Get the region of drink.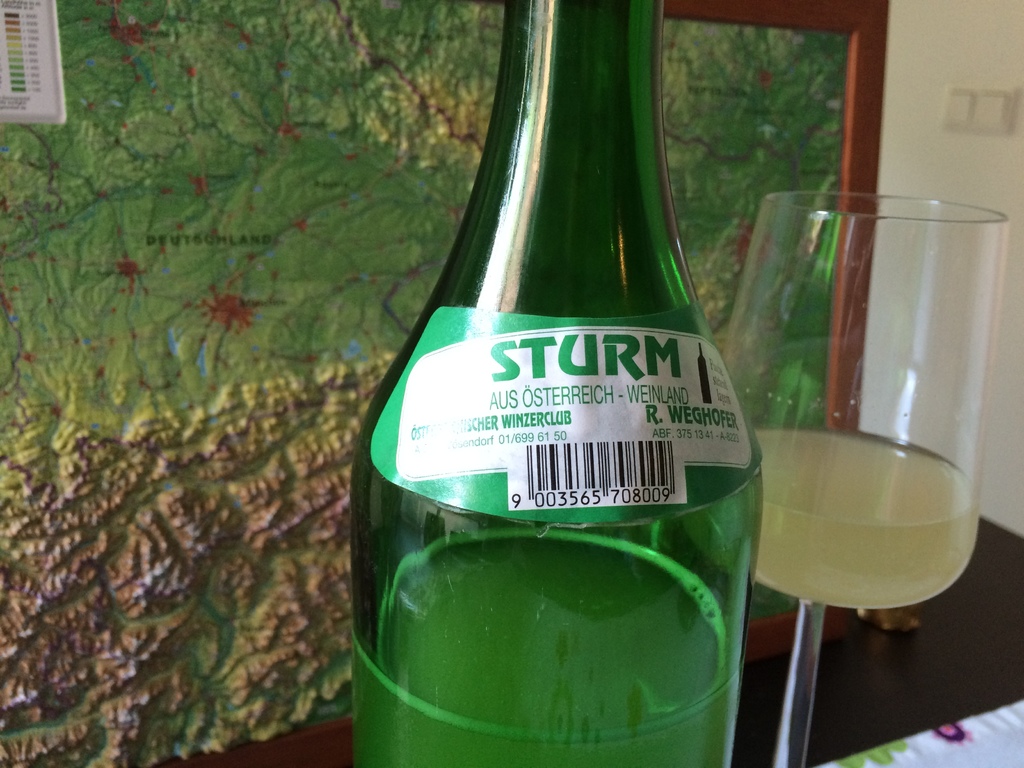
<region>754, 163, 993, 652</region>.
